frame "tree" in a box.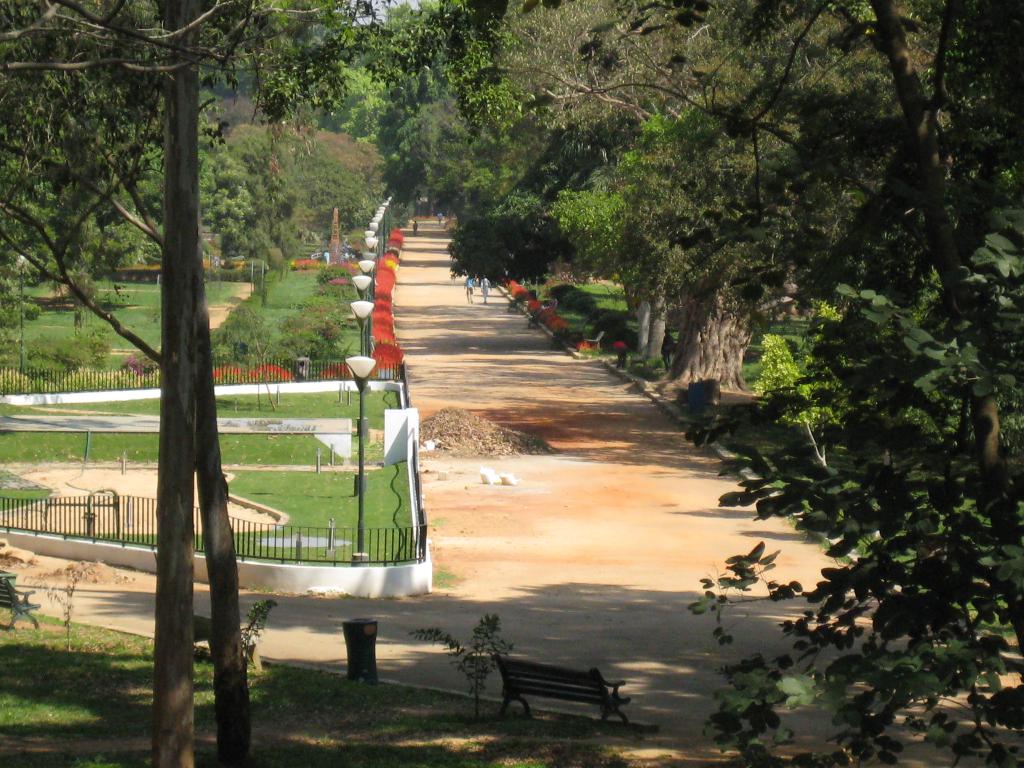
crop(378, 64, 445, 204).
